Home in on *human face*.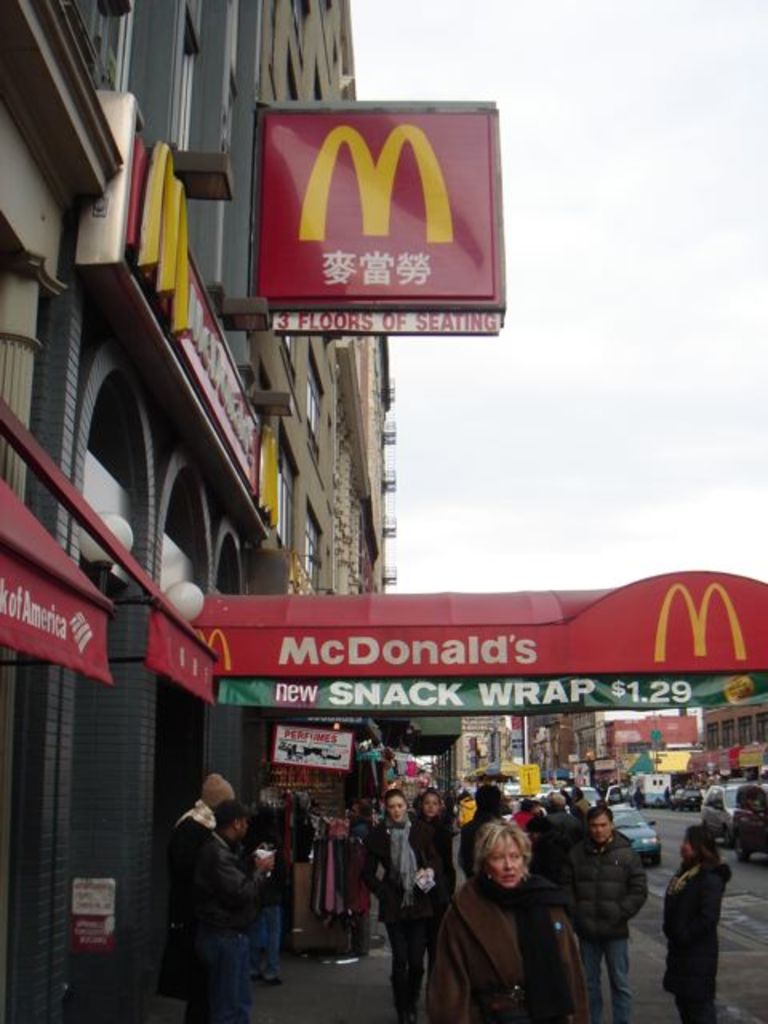
Homed in at crop(238, 819, 250, 835).
